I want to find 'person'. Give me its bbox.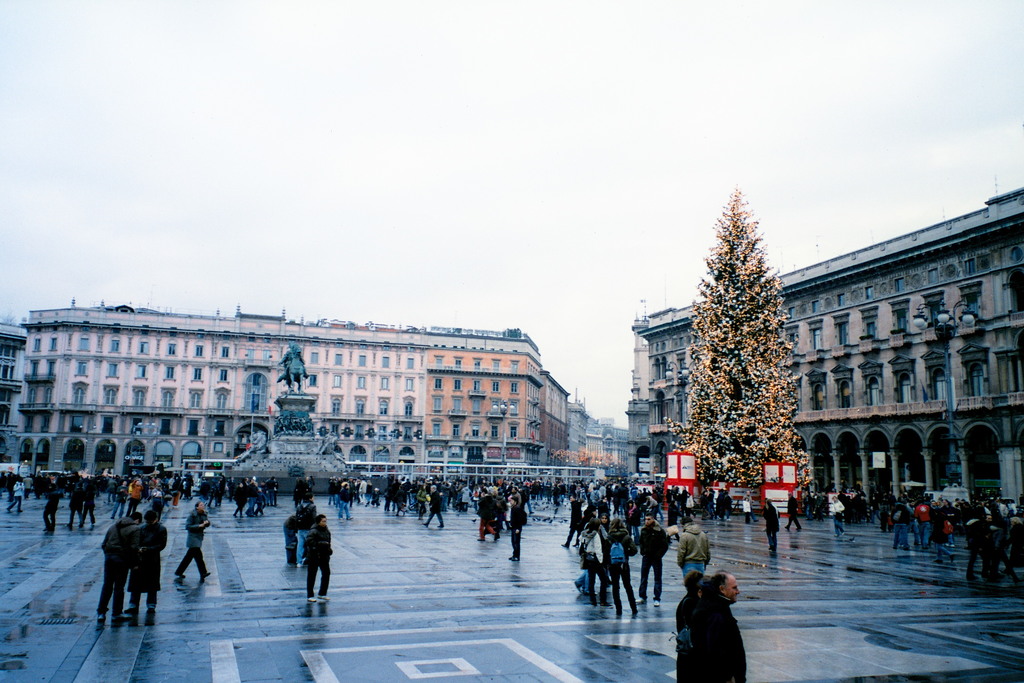
[675, 514, 712, 590].
